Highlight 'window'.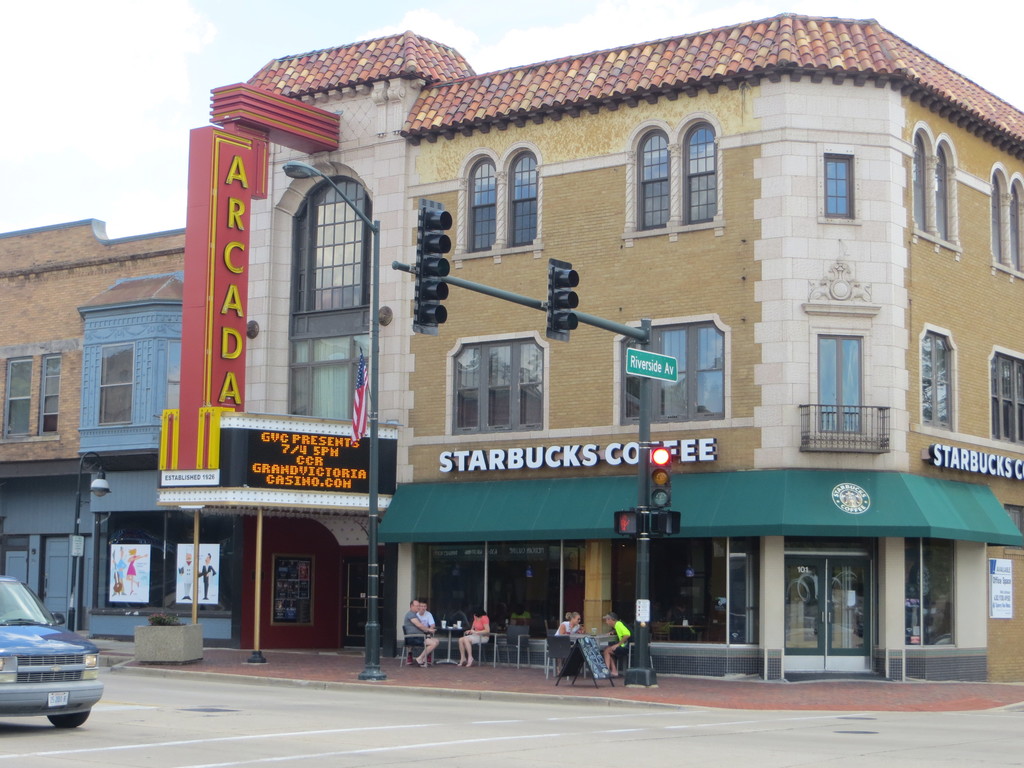
Highlighted region: l=988, t=353, r=1023, b=447.
